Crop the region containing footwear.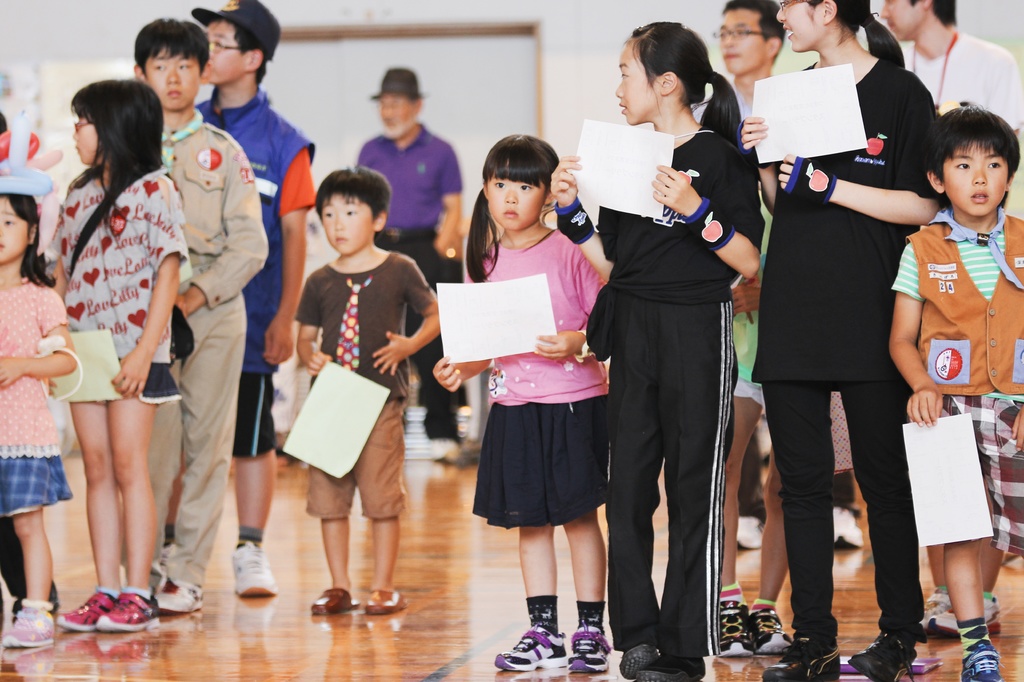
Crop region: 833/509/863/550.
